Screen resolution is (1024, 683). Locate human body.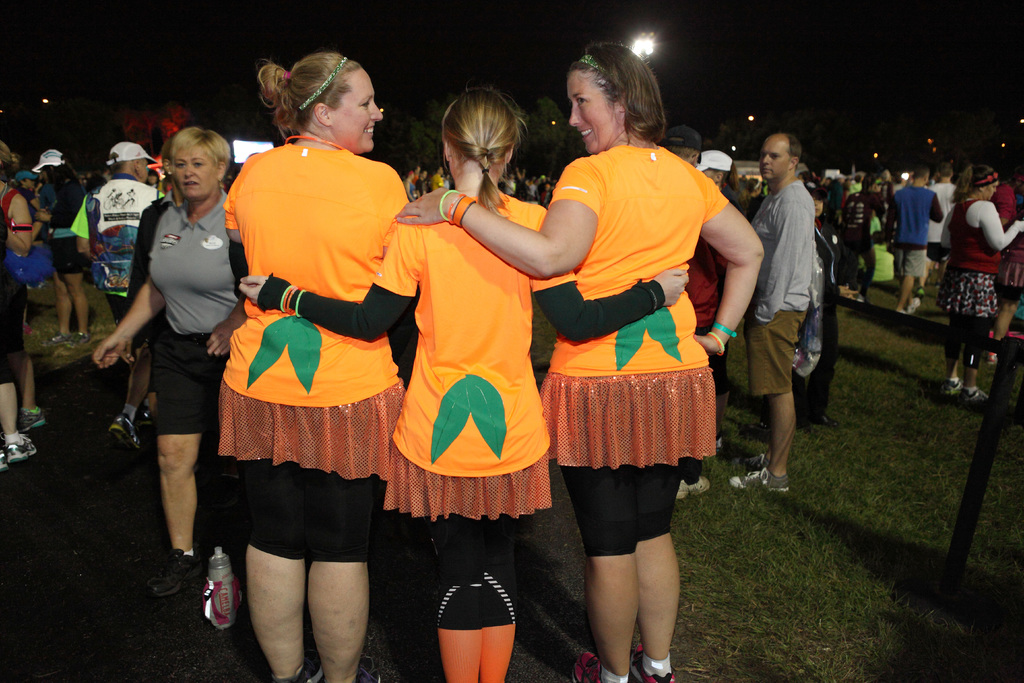
33,172,85,349.
